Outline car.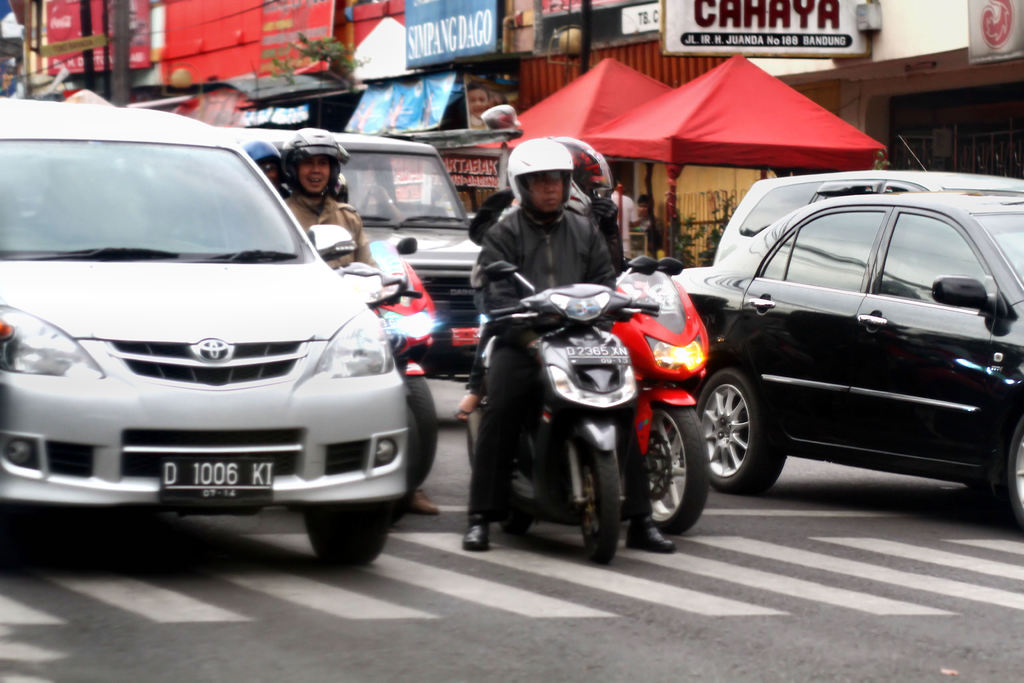
Outline: [709, 130, 1023, 269].
